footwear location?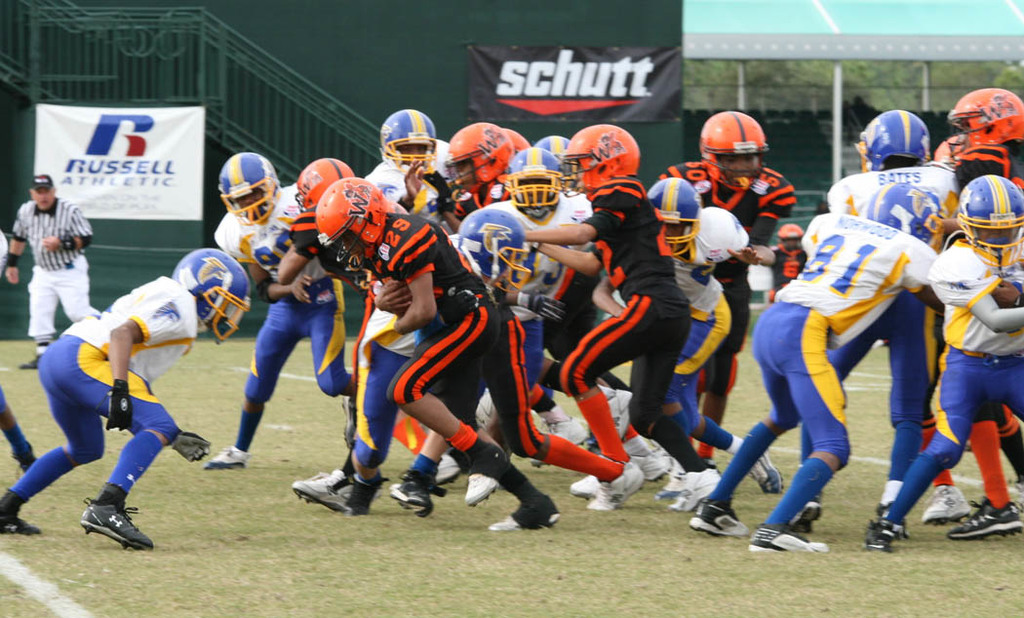
(x1=84, y1=503, x2=160, y2=551)
